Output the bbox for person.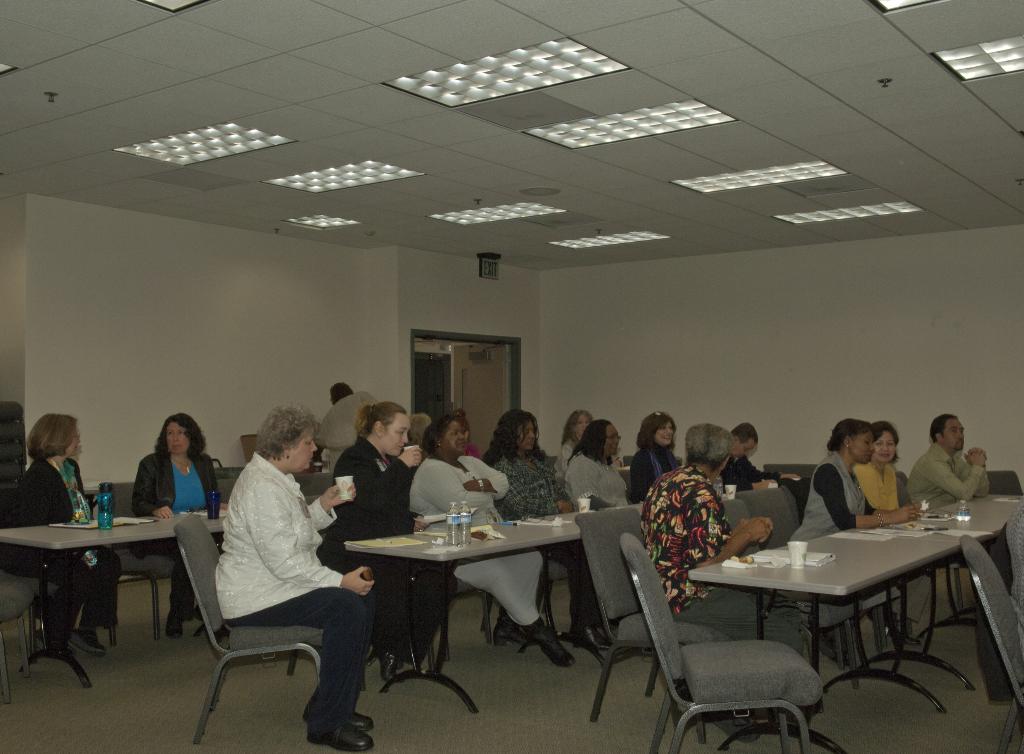
<region>561, 417, 634, 515</region>.
